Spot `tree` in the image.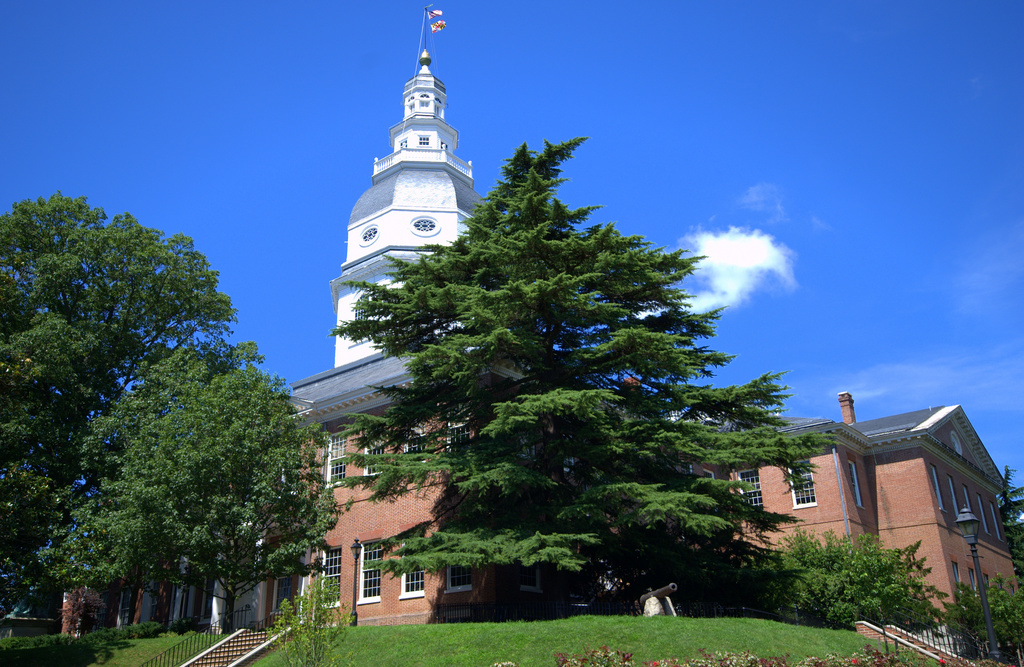
`tree` found at (x1=944, y1=568, x2=1023, y2=666).
